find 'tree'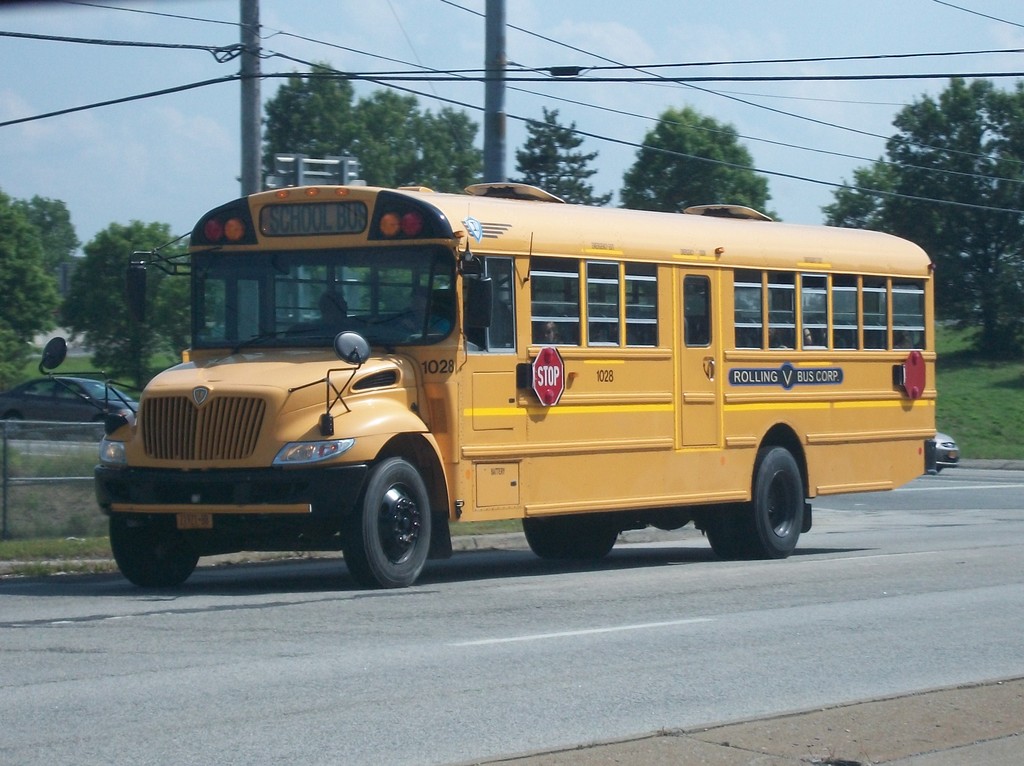
56/219/221/388
